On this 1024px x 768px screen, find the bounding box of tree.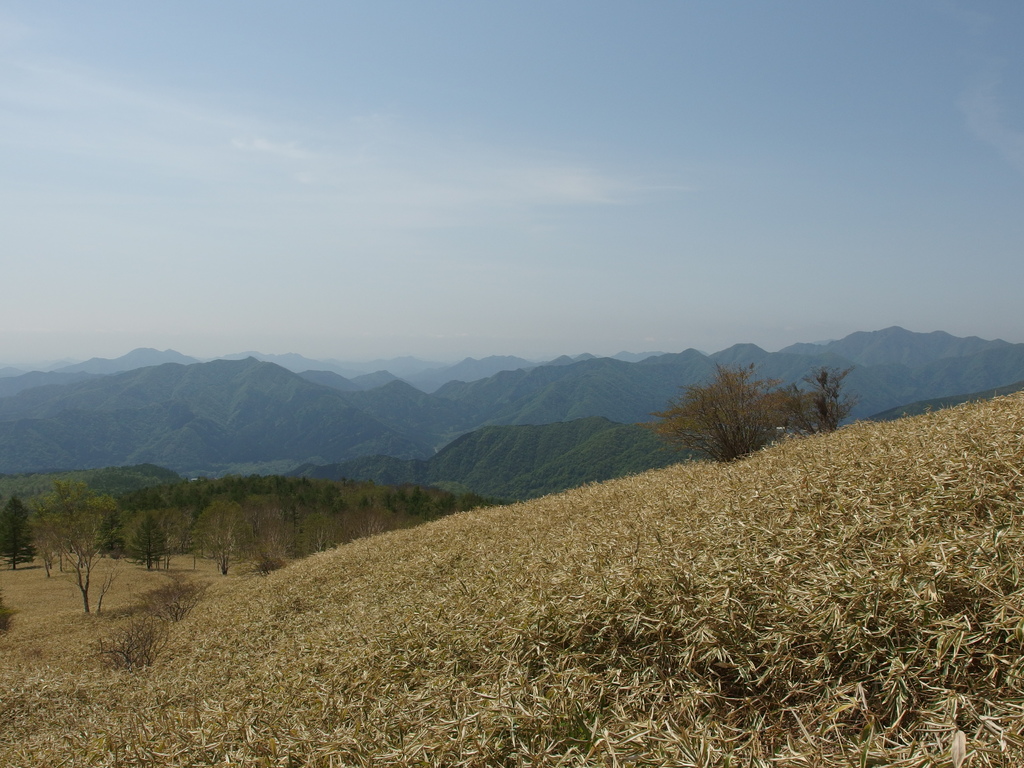
Bounding box: crop(284, 509, 393, 565).
